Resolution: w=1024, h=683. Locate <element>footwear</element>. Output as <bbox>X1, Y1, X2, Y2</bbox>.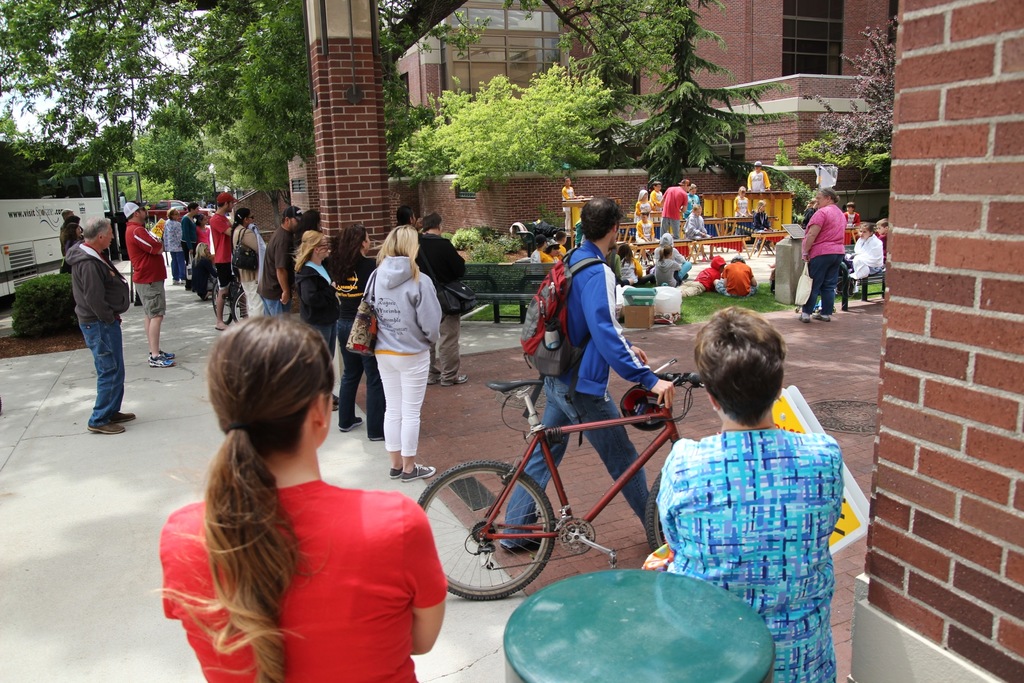
<bbox>172, 281, 180, 286</bbox>.
